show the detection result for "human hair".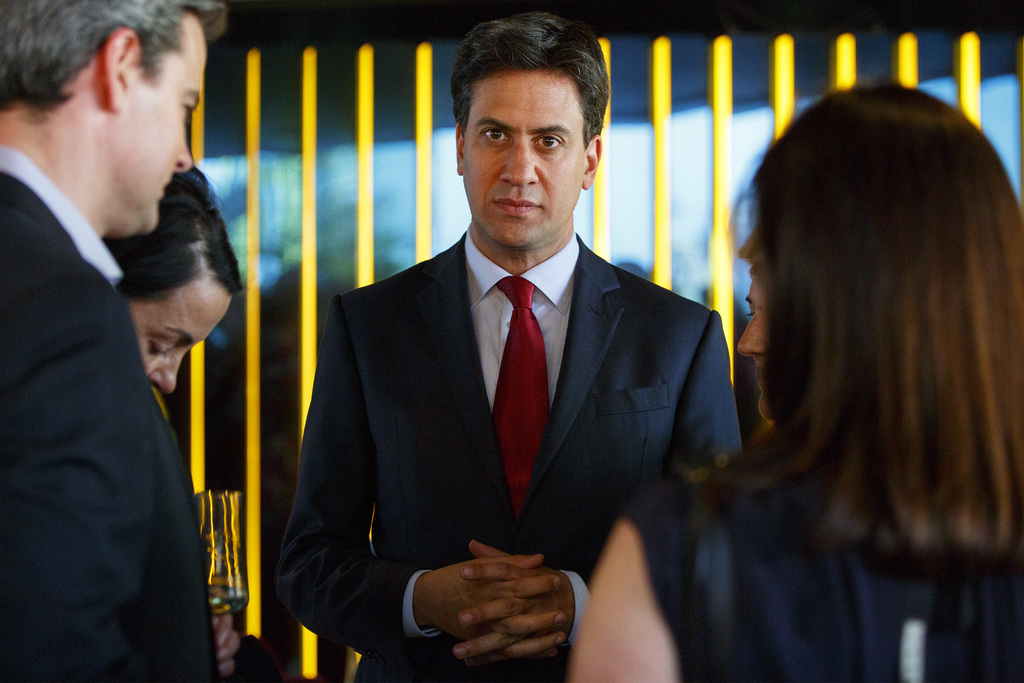
{"left": 739, "top": 78, "right": 1023, "bottom": 566}.
